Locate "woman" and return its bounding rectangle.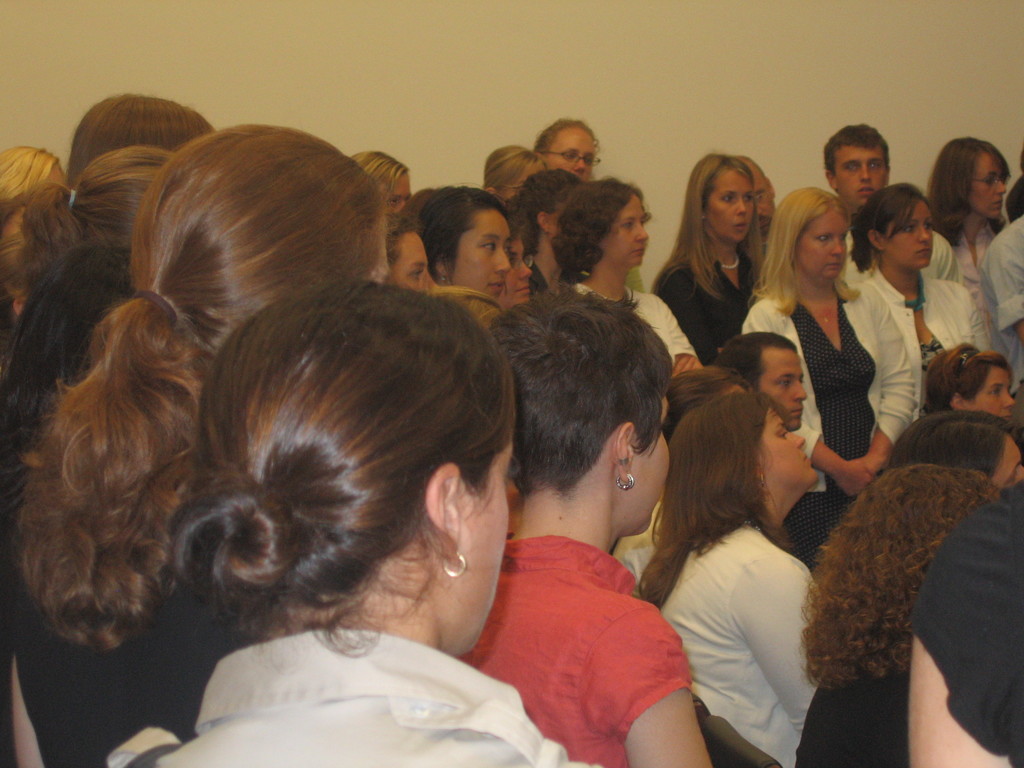
select_region(853, 177, 993, 426).
